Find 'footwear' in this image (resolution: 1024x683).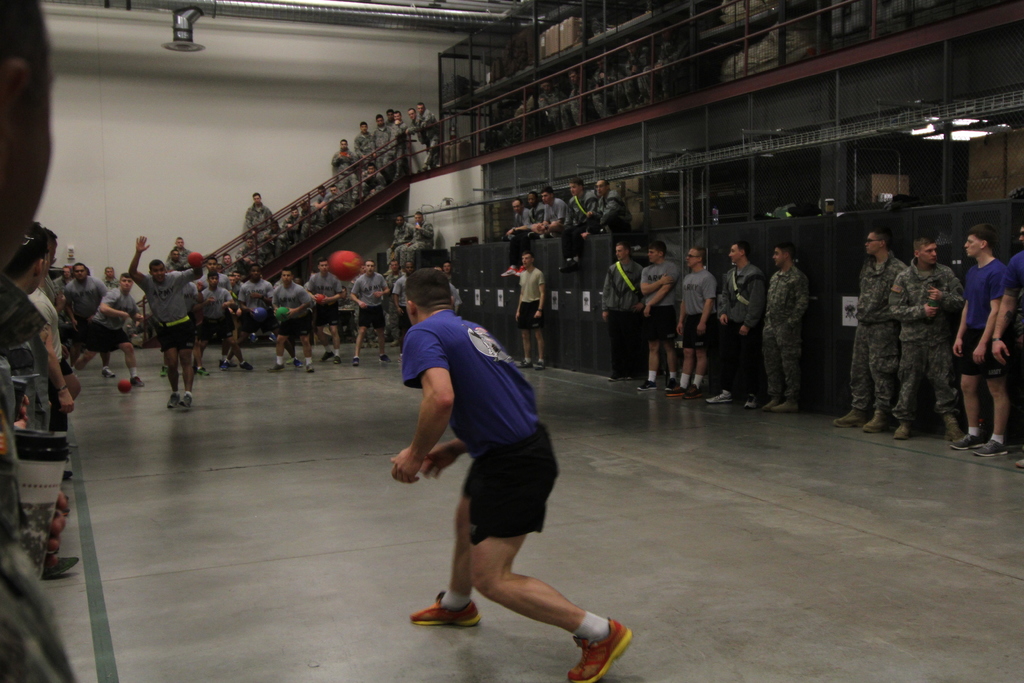
pyautogui.locateOnScreen(744, 392, 760, 410).
